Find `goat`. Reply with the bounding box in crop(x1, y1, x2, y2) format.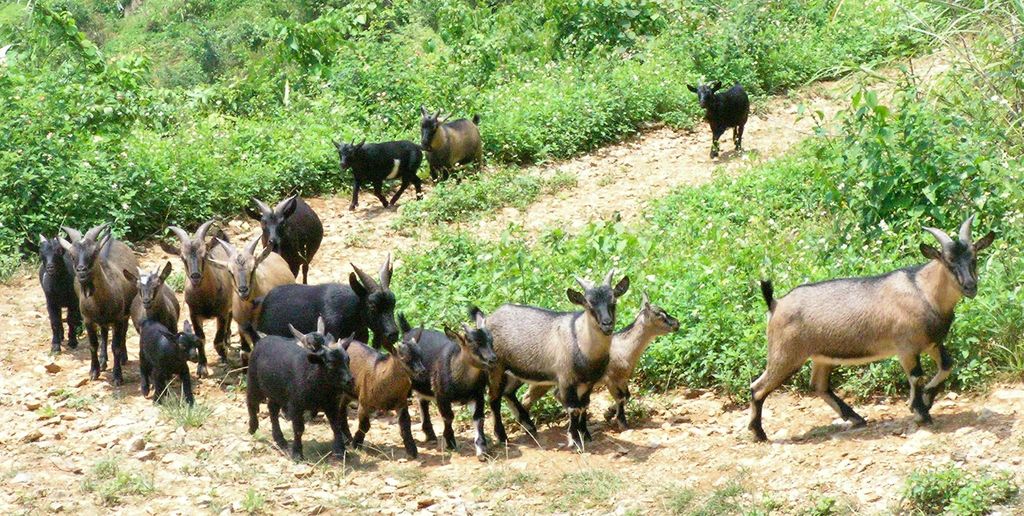
crop(331, 135, 423, 211).
